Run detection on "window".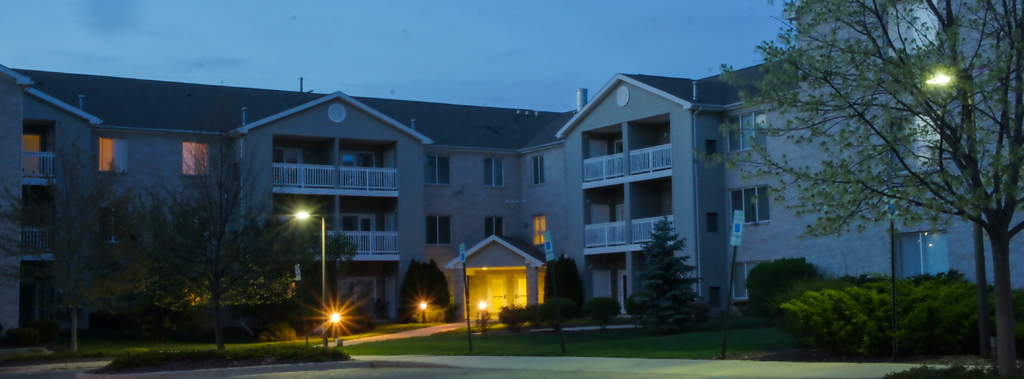
Result: <region>425, 216, 451, 245</region>.
